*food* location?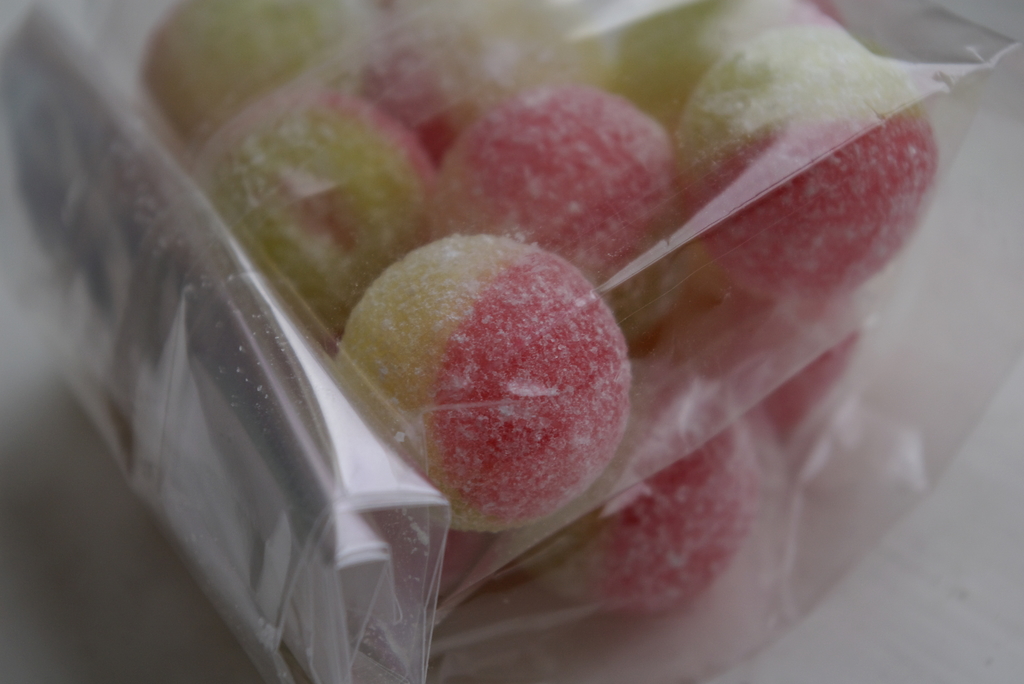
(x1=368, y1=0, x2=588, y2=156)
